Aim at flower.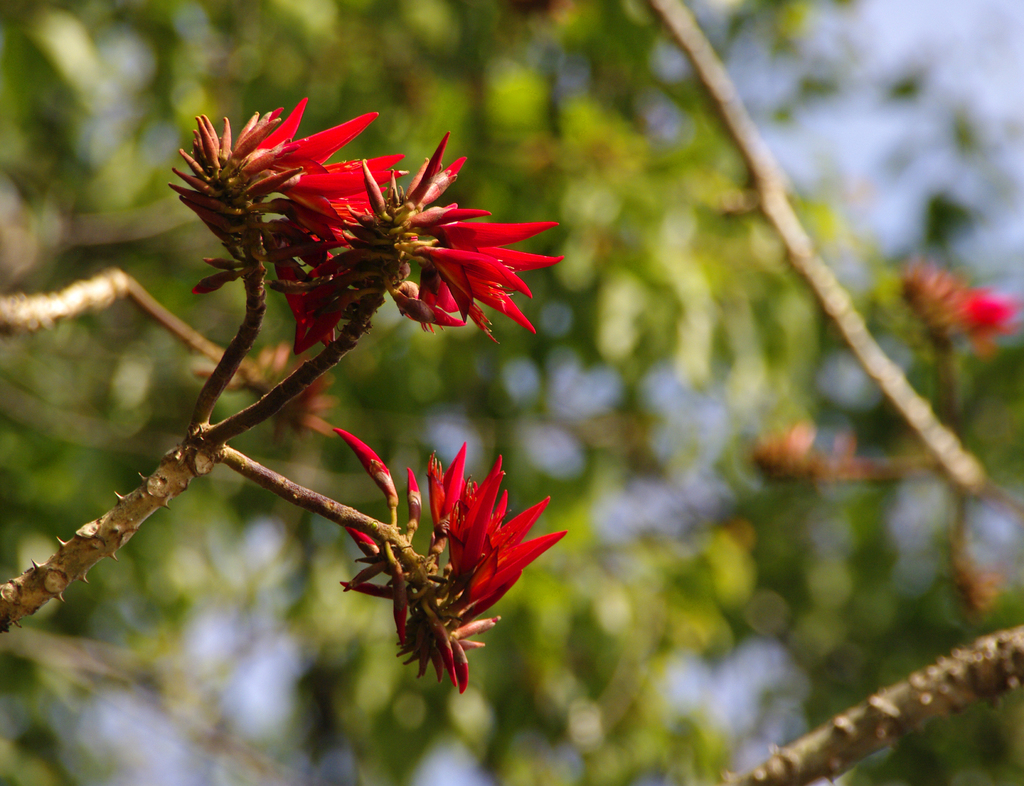
Aimed at [961, 289, 1023, 349].
